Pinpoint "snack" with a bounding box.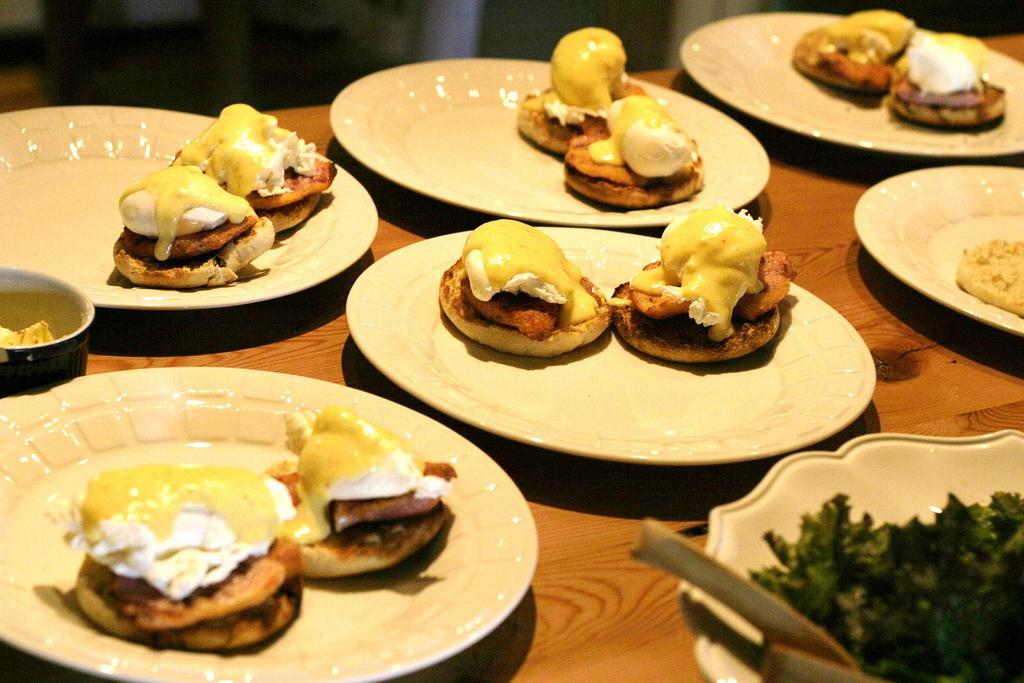
268:405:460:583.
